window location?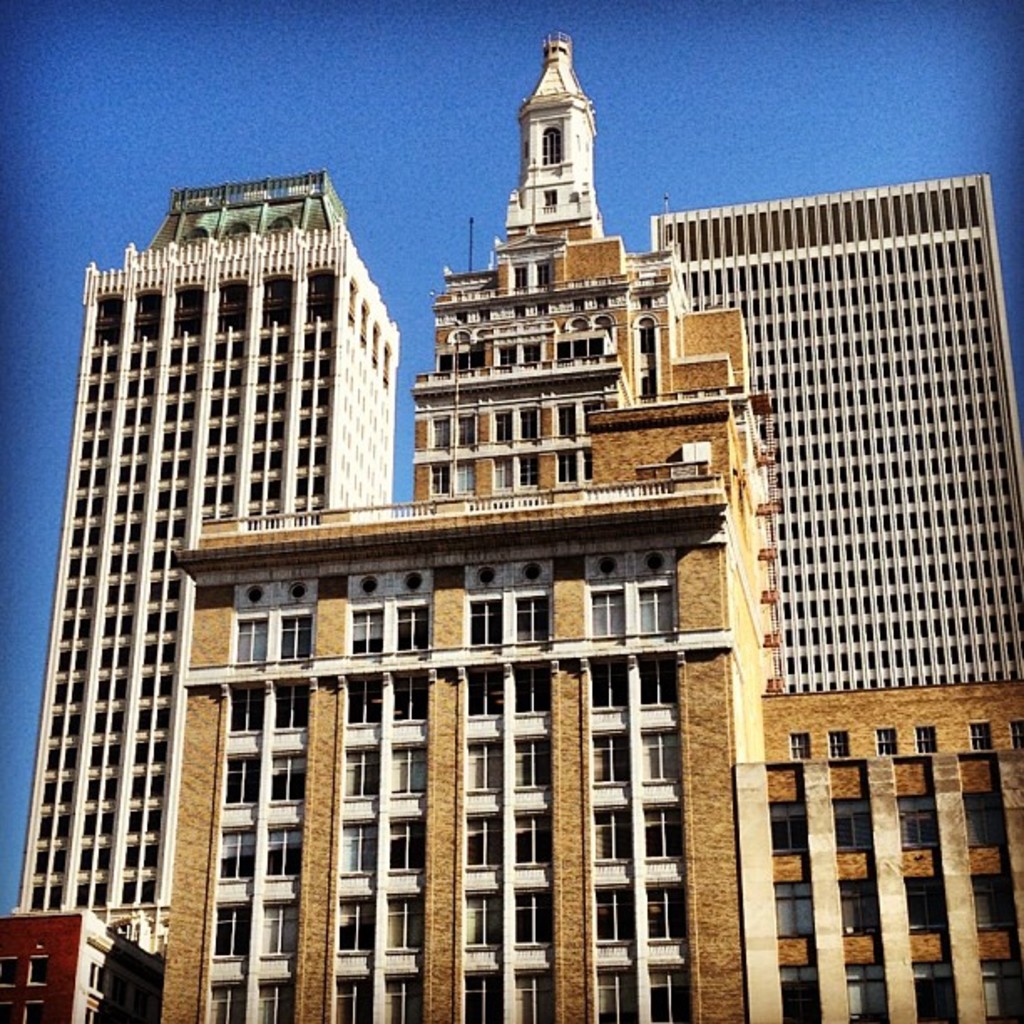
left=209, top=984, right=246, bottom=1022
